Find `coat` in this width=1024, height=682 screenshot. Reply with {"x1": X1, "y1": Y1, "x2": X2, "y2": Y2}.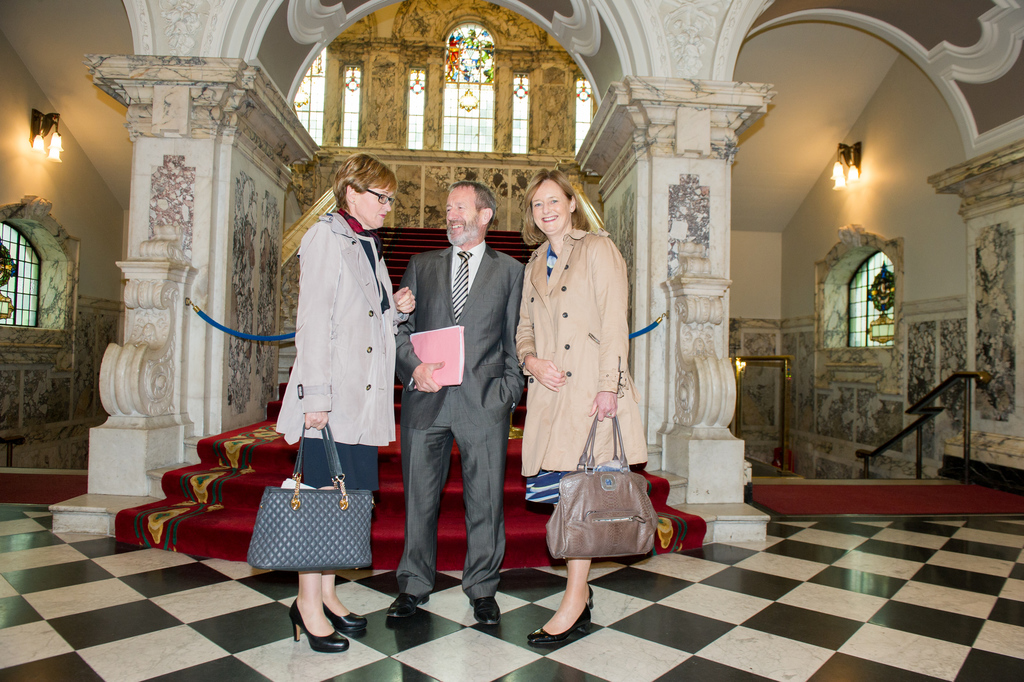
{"x1": 274, "y1": 197, "x2": 399, "y2": 447}.
